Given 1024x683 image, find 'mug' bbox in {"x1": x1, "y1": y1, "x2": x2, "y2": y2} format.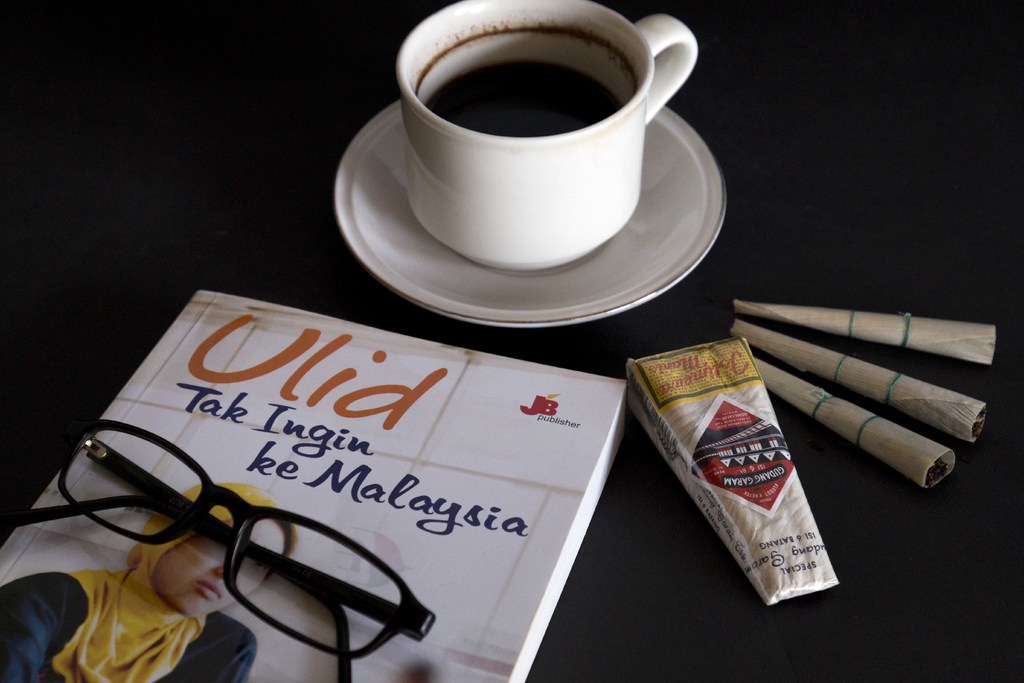
{"x1": 396, "y1": 0, "x2": 698, "y2": 272}.
